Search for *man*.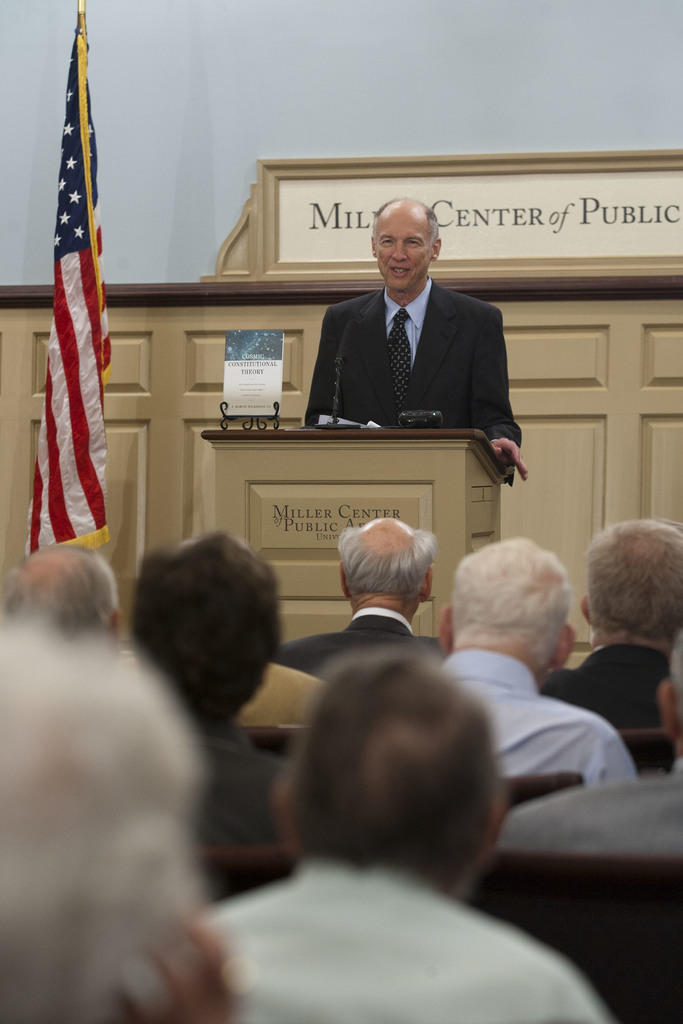
Found at bbox(506, 644, 682, 851).
